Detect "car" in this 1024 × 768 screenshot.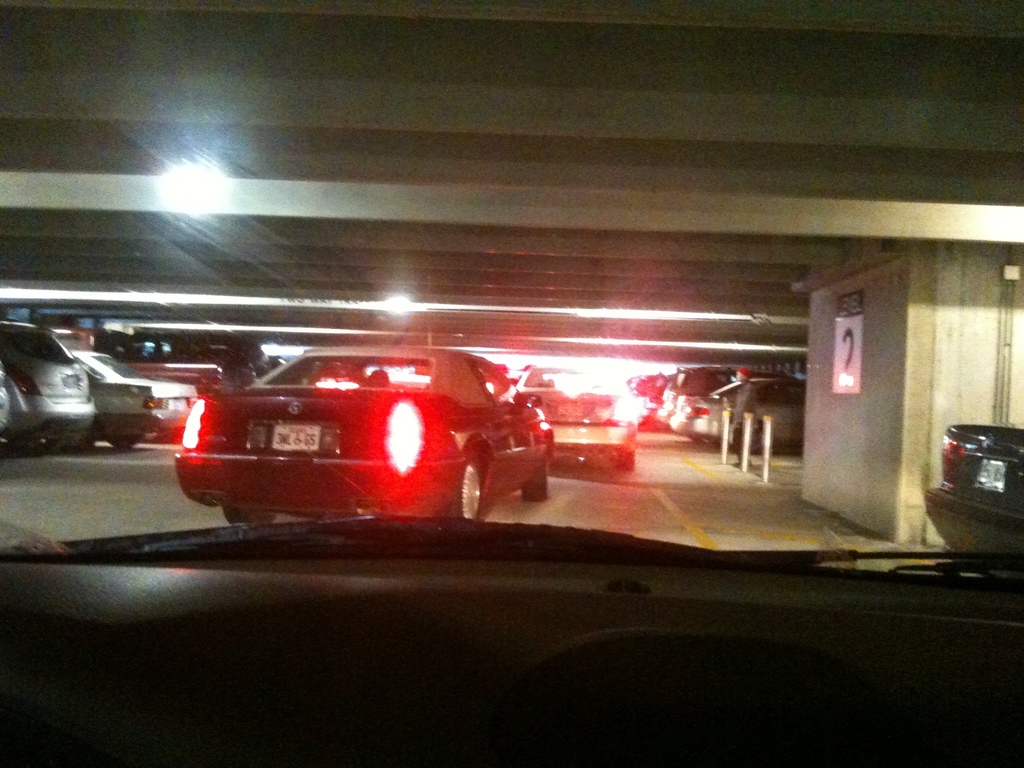
Detection: <region>64, 342, 193, 441</region>.
